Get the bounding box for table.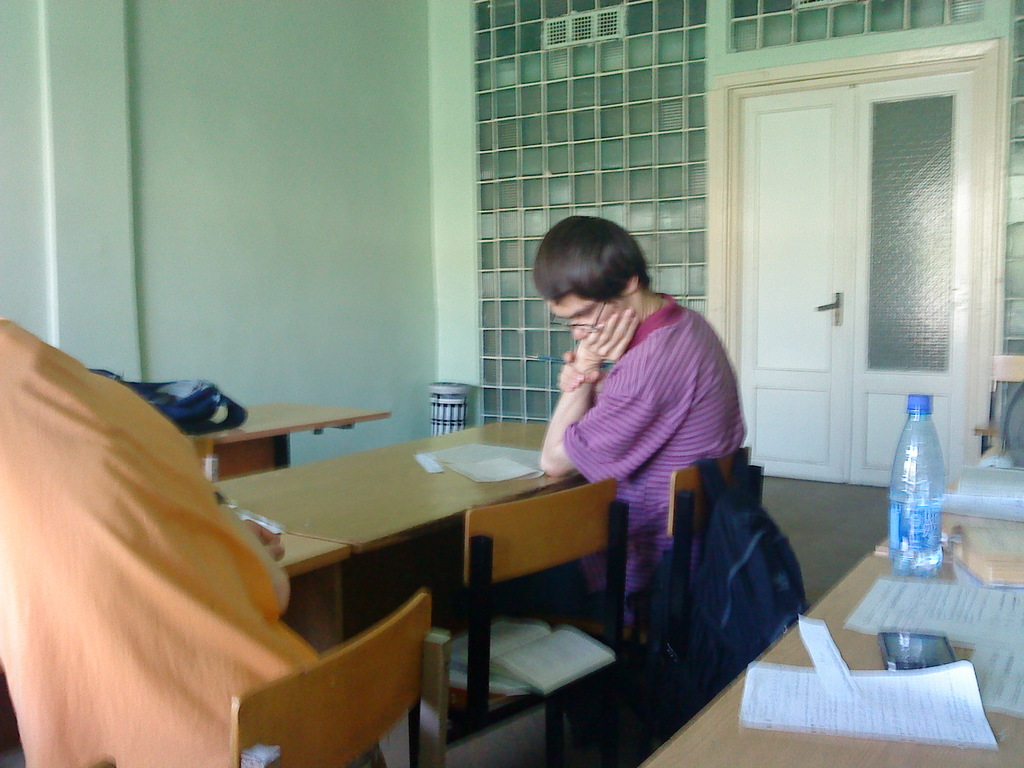
204:399:394:477.
